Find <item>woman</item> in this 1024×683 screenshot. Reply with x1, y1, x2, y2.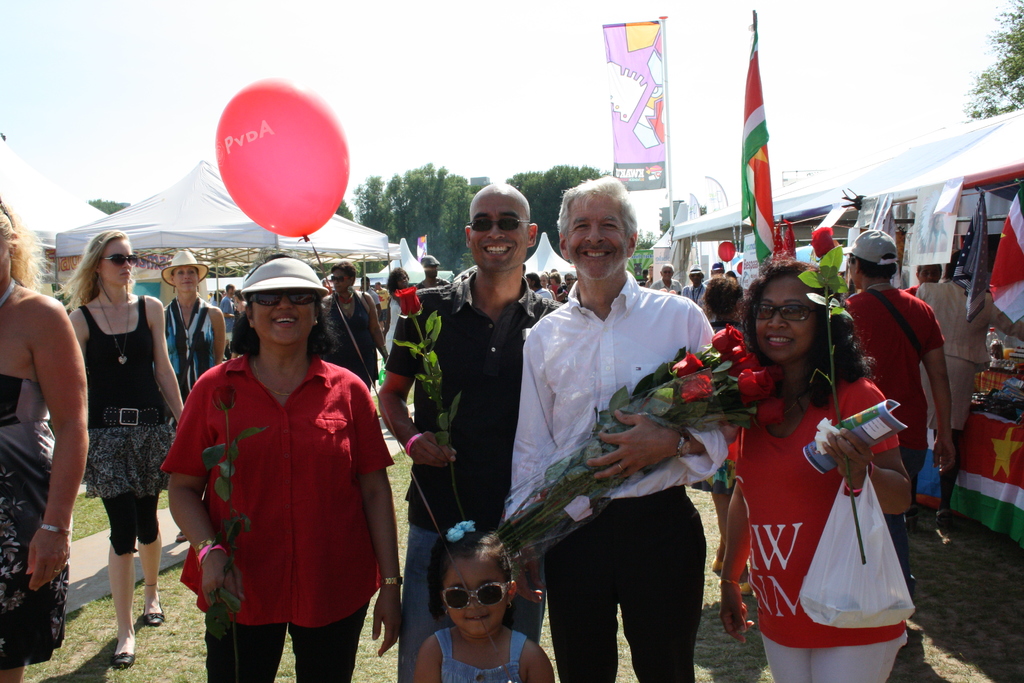
159, 244, 409, 682.
